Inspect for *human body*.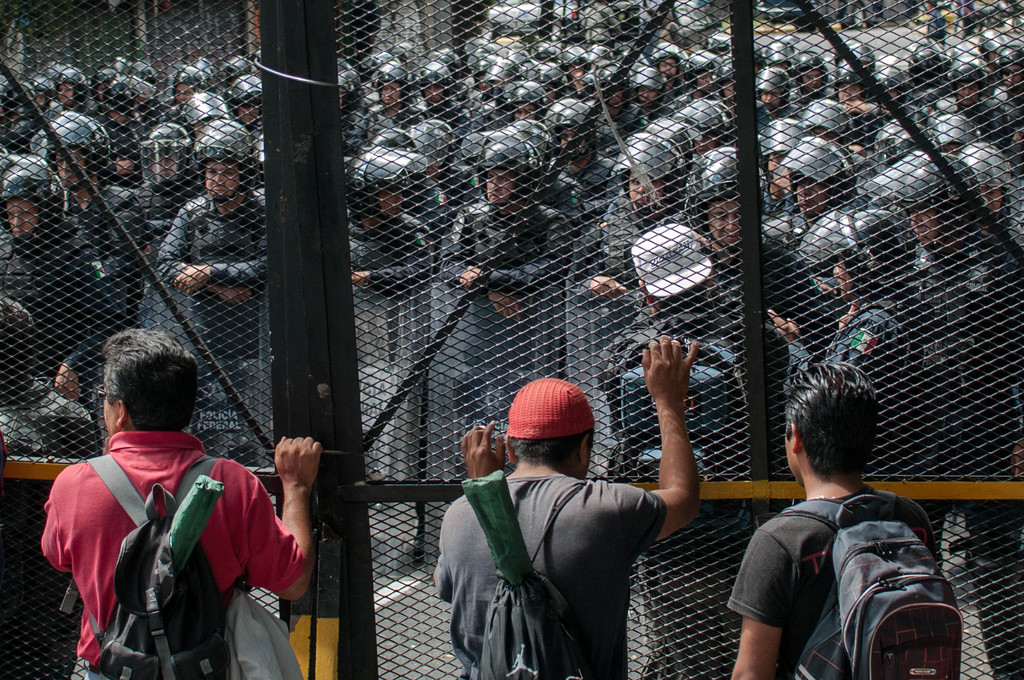
Inspection: 728/474/936/679.
